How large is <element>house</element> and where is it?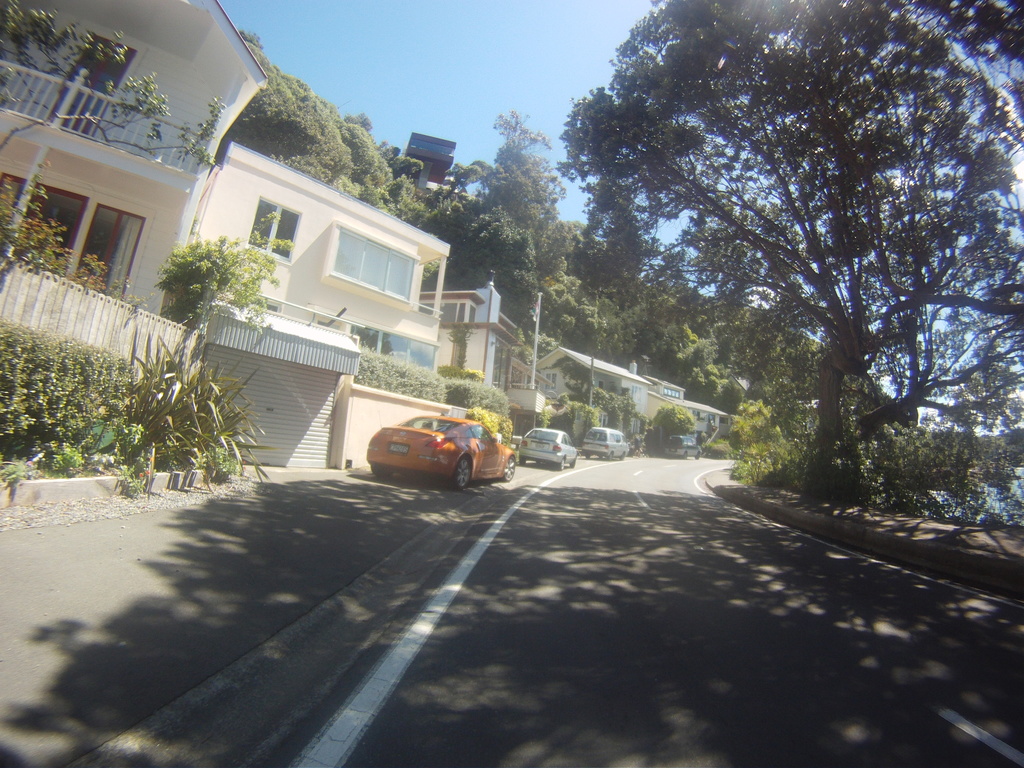
Bounding box: 639/369/726/449.
